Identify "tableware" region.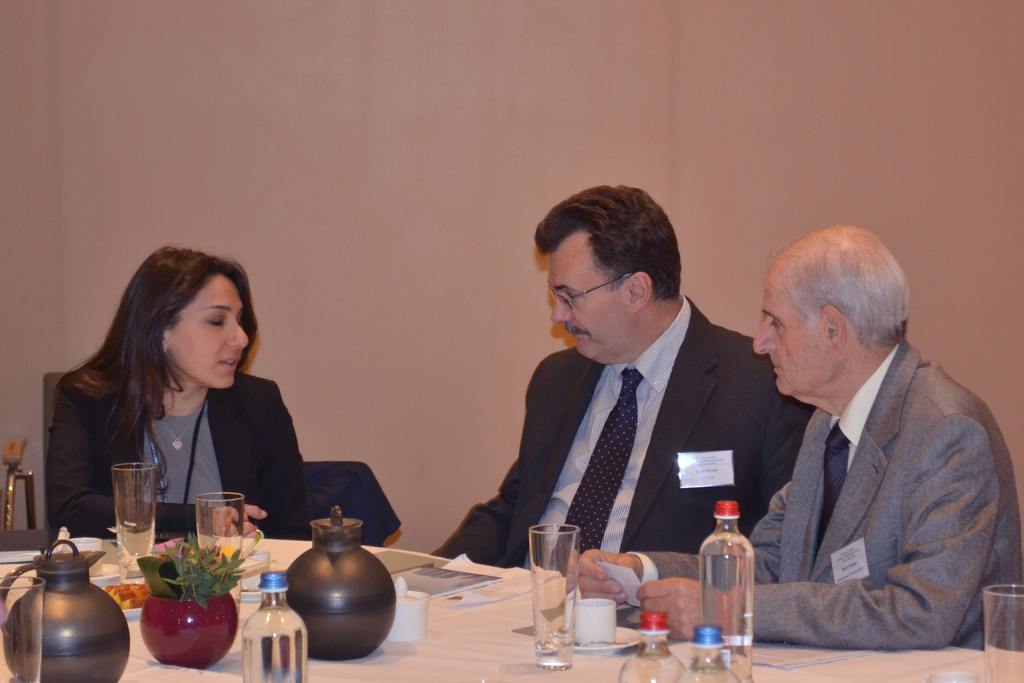
Region: 921, 671, 980, 682.
